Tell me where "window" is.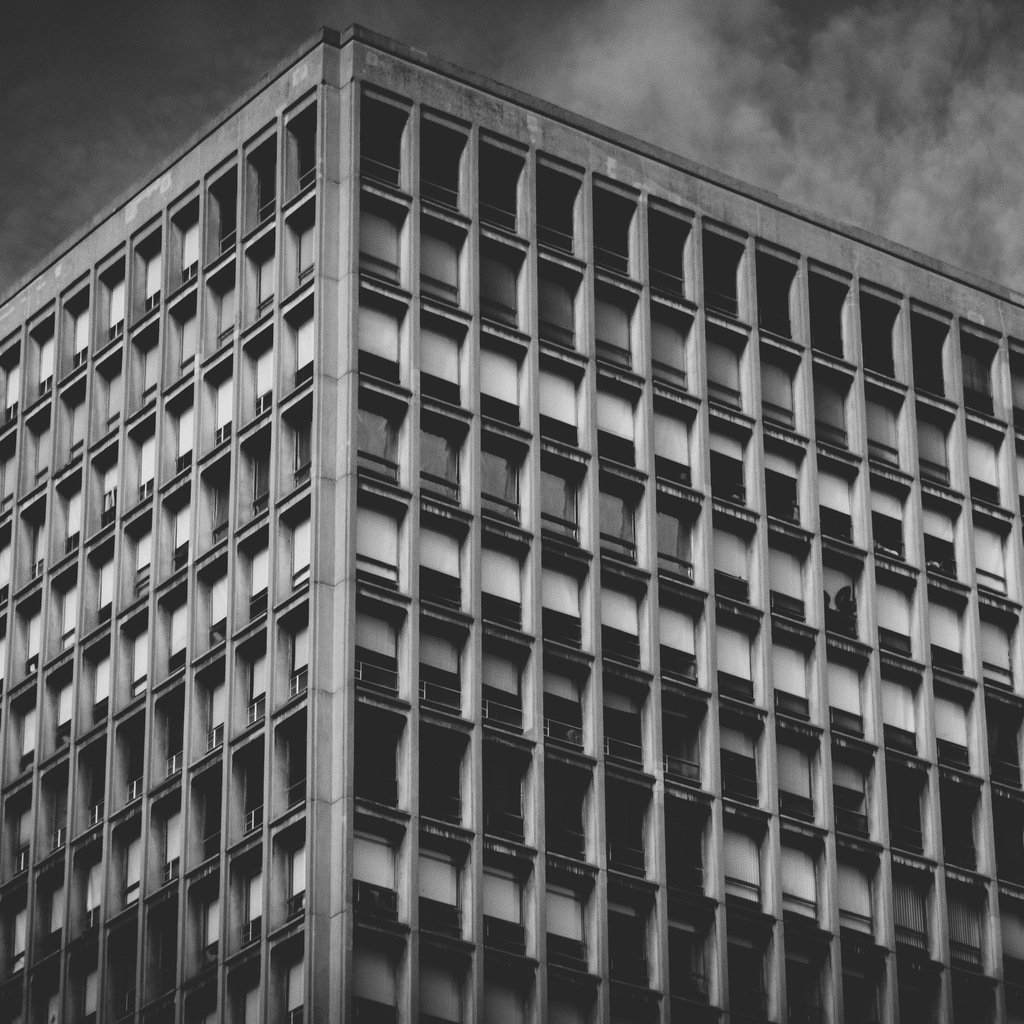
"window" is at [922, 576, 973, 686].
